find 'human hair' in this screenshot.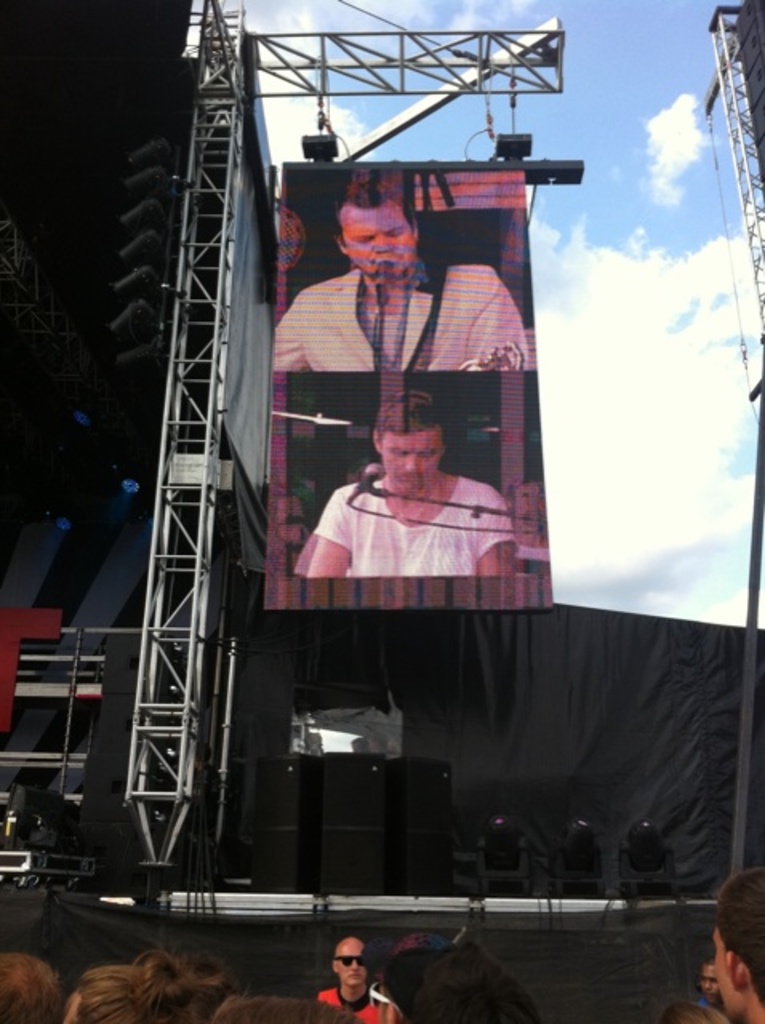
The bounding box for 'human hair' is {"left": 379, "top": 952, "right": 437, "bottom": 1011}.
